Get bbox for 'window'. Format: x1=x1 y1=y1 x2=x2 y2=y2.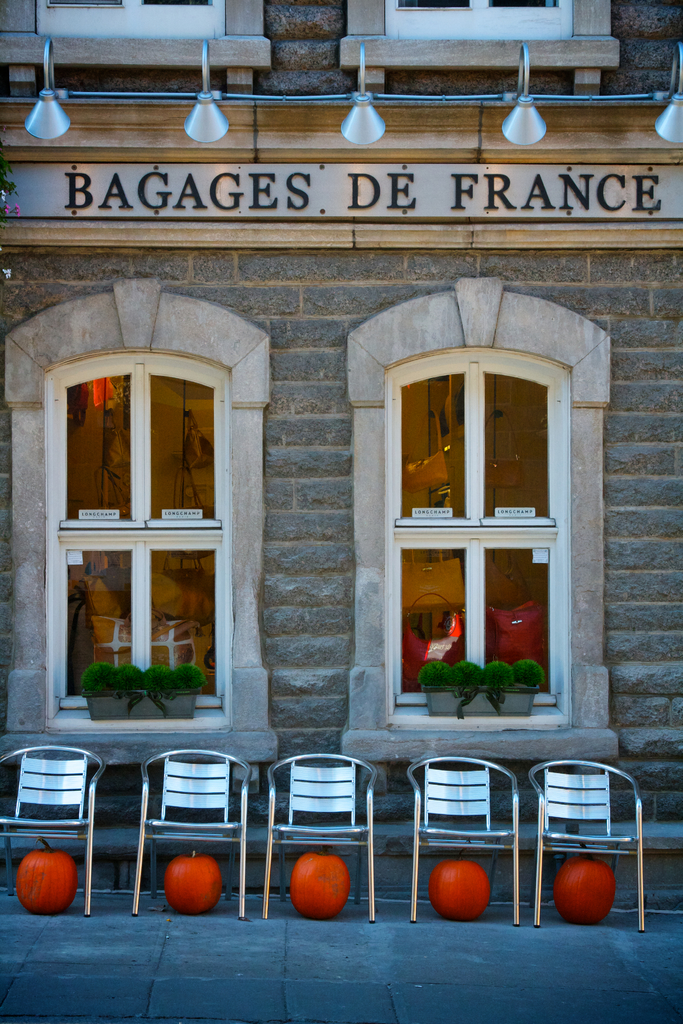
x1=375 y1=349 x2=592 y2=719.
